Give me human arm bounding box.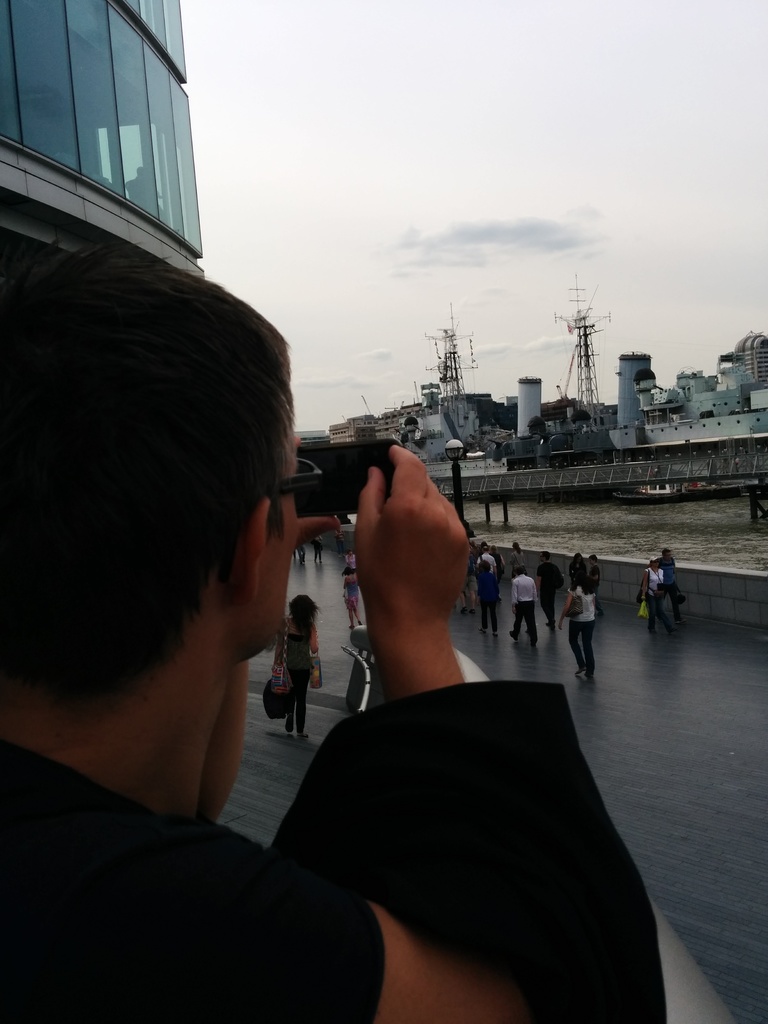
532/576/538/602.
